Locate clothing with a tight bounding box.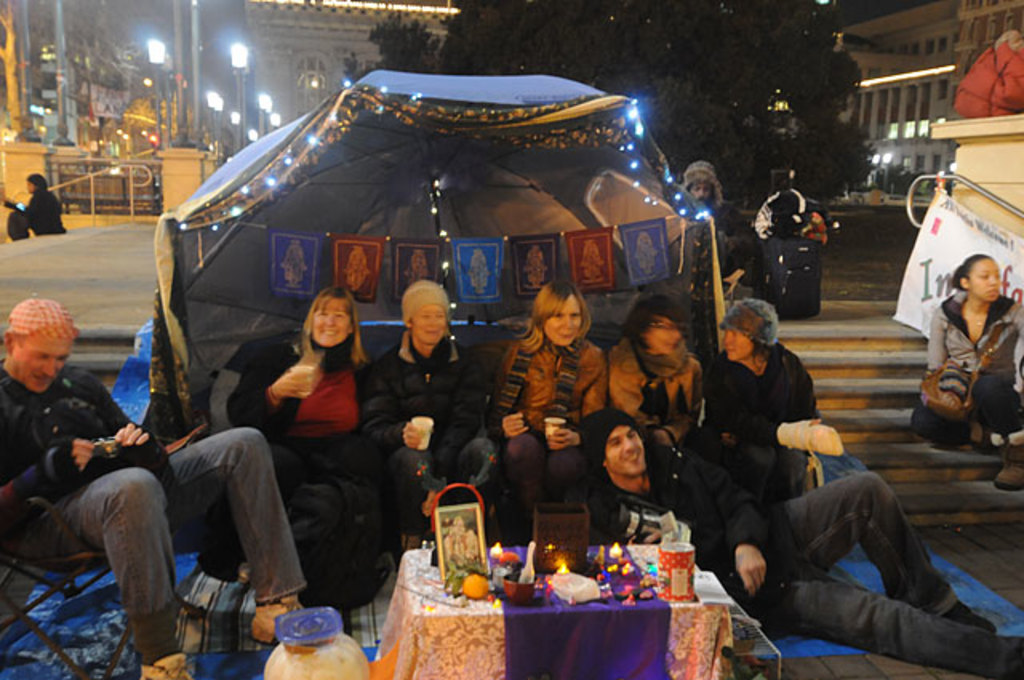
l=482, t=334, r=602, b=542.
